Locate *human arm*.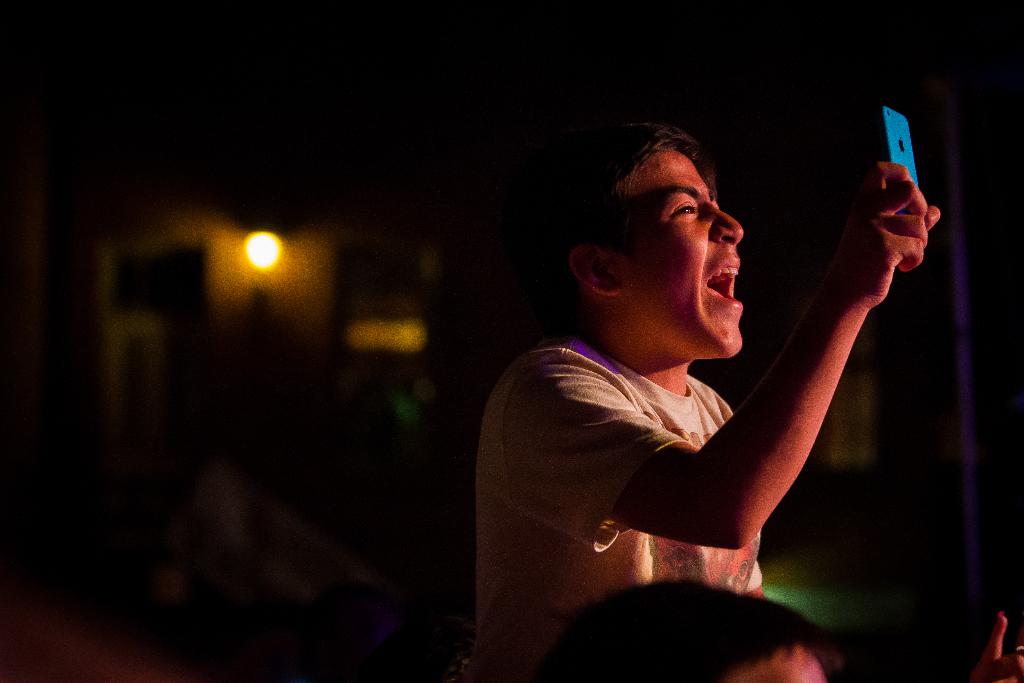
Bounding box: BBox(668, 145, 930, 596).
